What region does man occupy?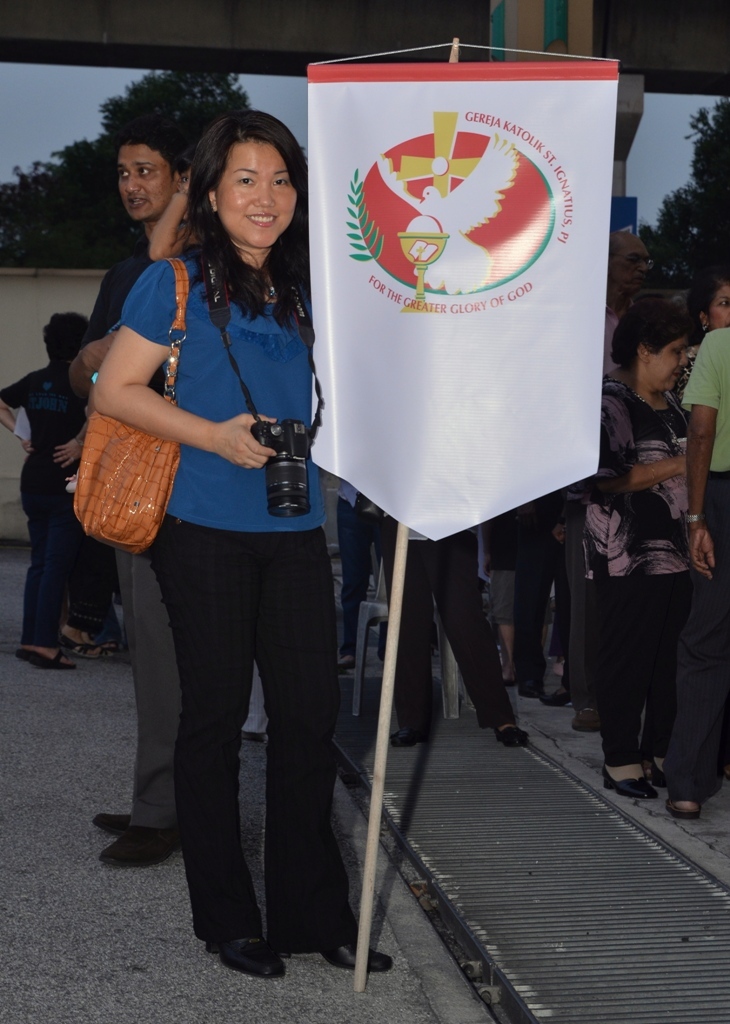
Rect(597, 228, 648, 375).
